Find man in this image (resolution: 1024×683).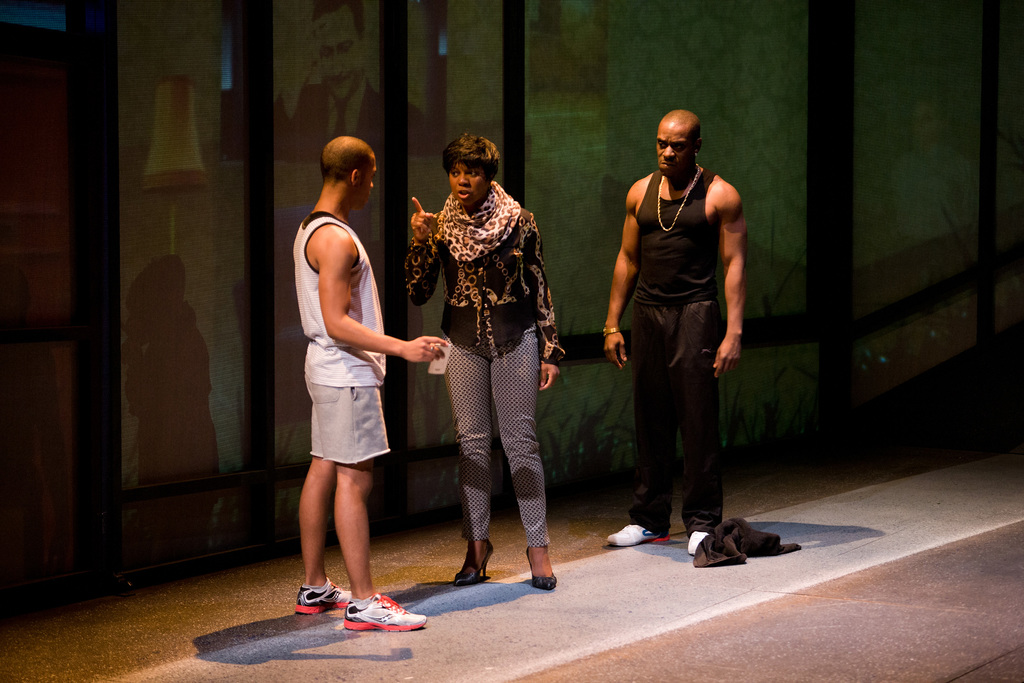
<bbox>598, 104, 760, 559</bbox>.
